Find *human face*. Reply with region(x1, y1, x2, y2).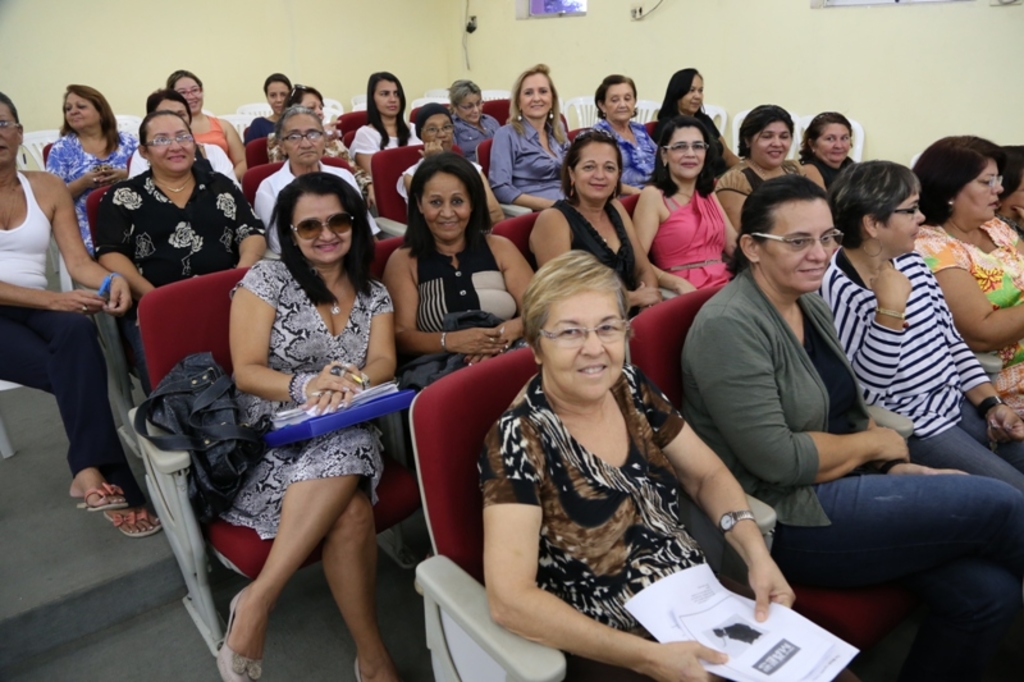
region(287, 200, 352, 261).
